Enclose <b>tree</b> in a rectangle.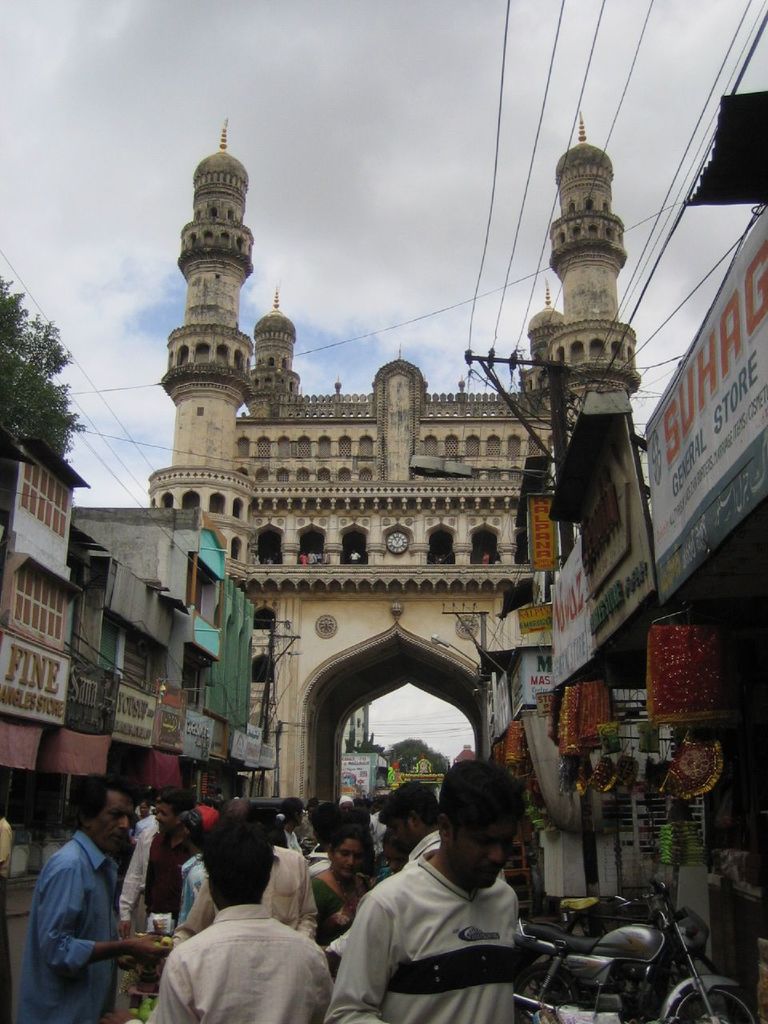
left=0, top=274, right=80, bottom=455.
